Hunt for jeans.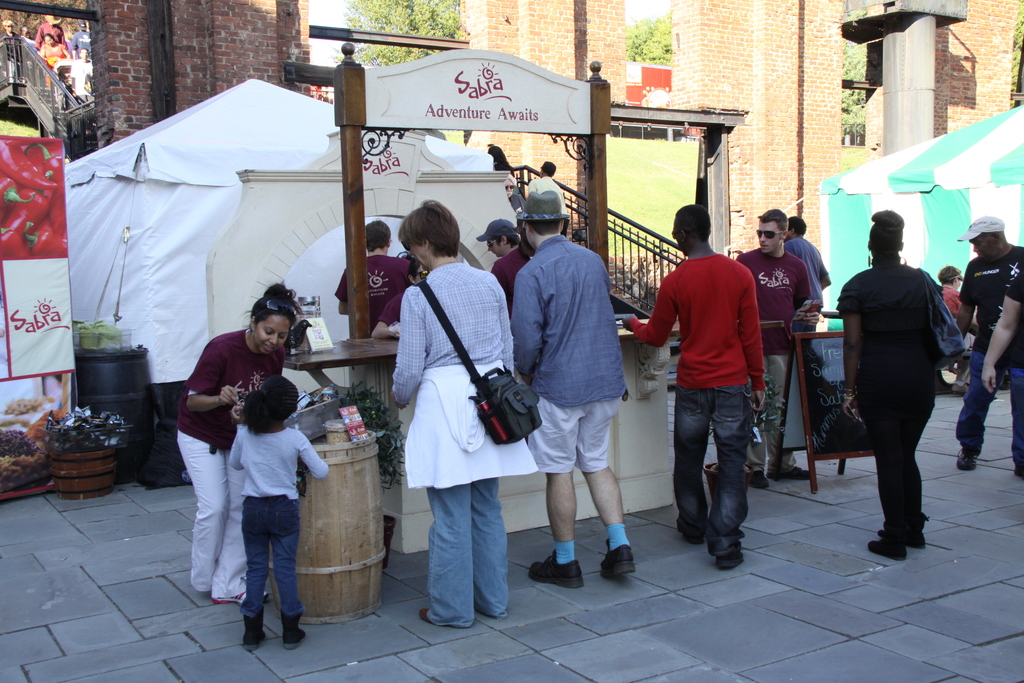
Hunted down at bbox=(675, 375, 774, 572).
